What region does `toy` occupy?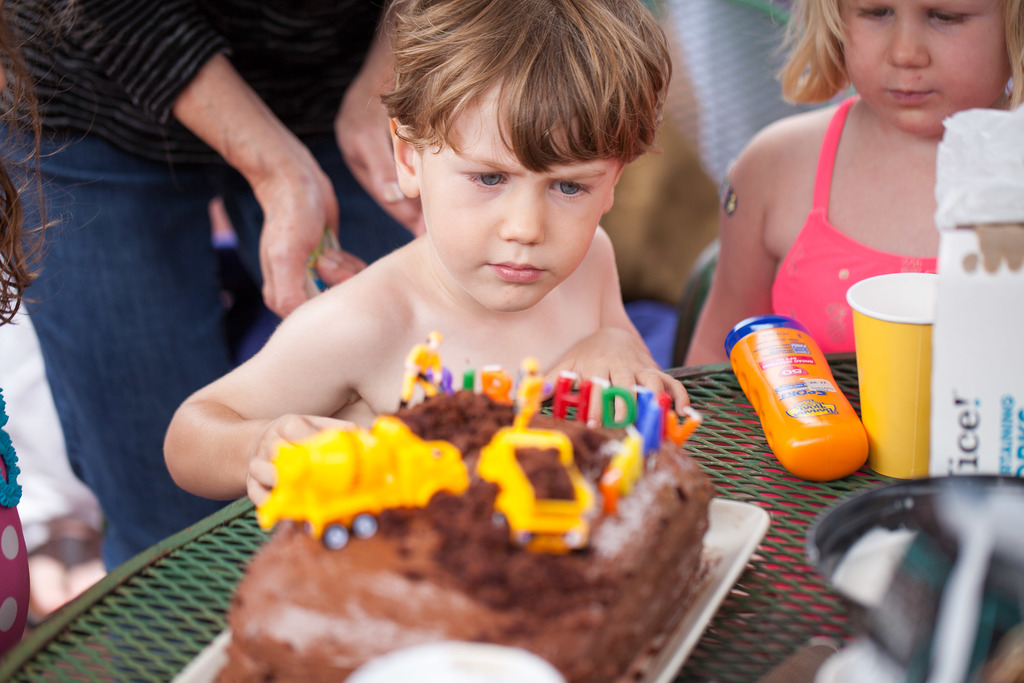
456, 357, 483, 399.
